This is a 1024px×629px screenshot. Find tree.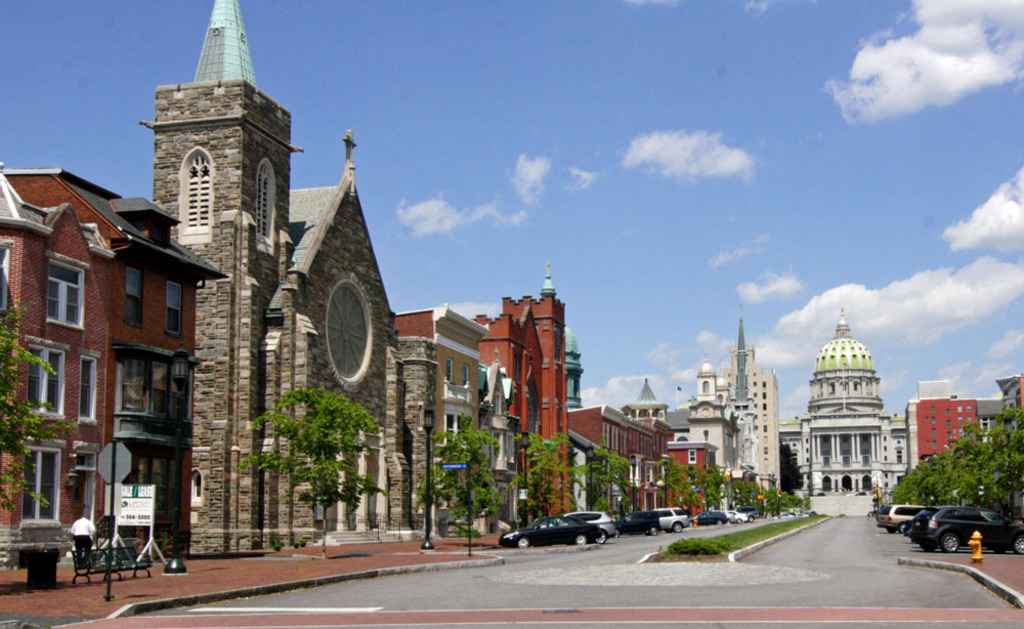
Bounding box: (510,431,587,525).
